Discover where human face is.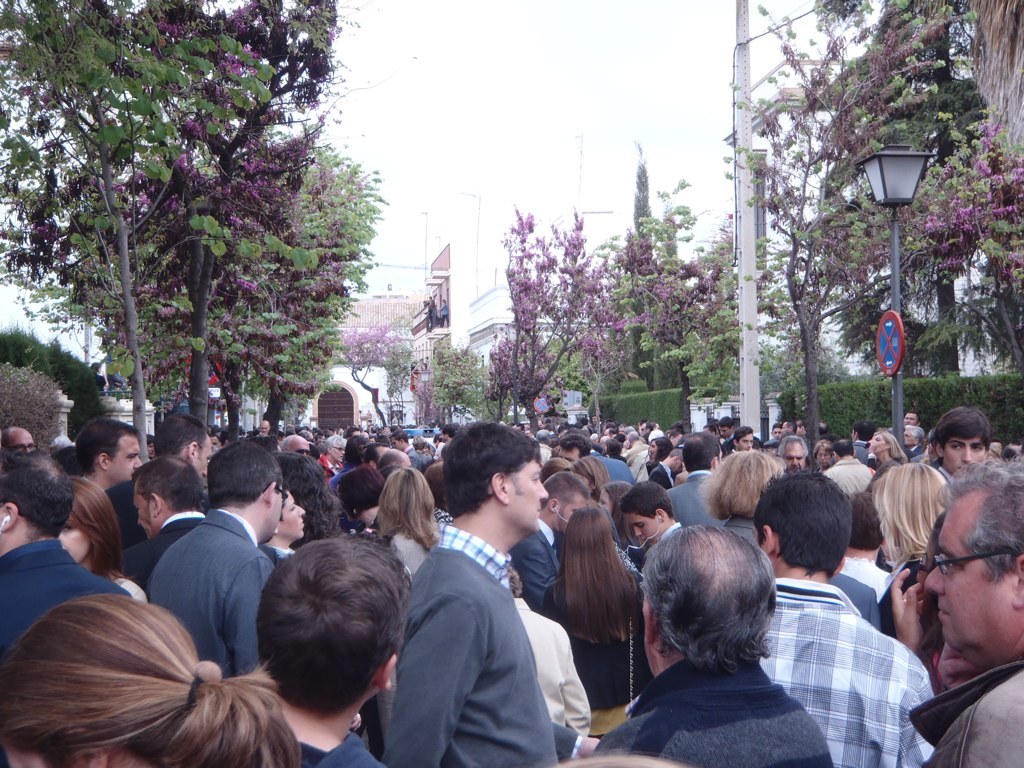
Discovered at crop(922, 503, 1004, 650).
